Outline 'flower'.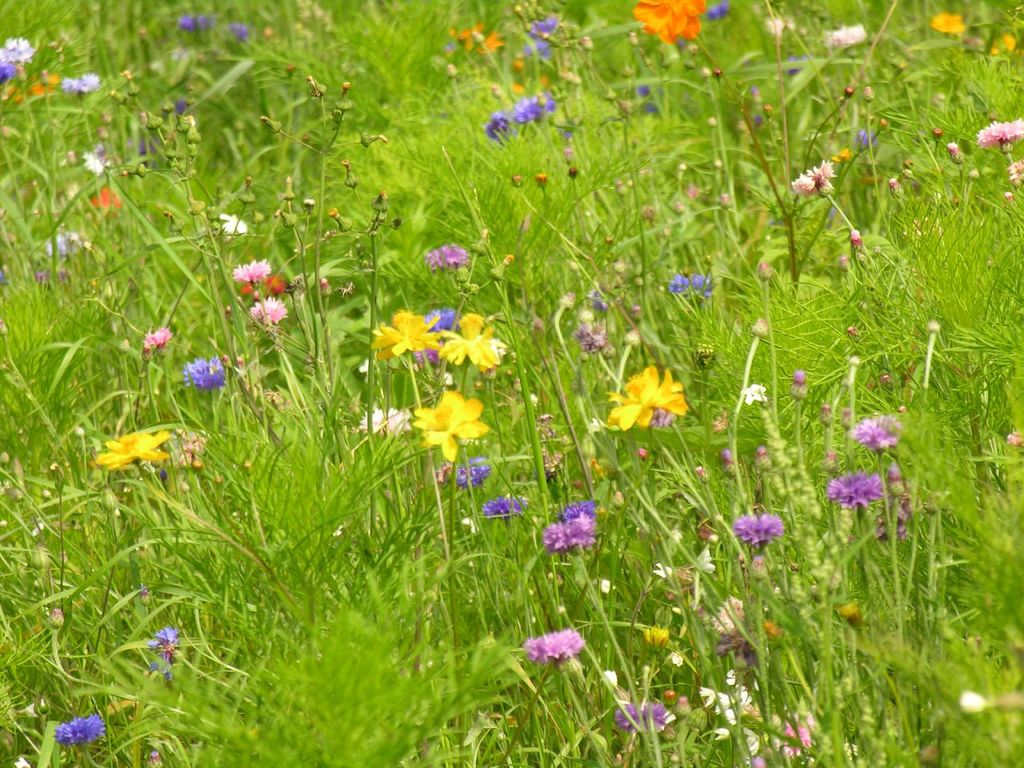
Outline: 482,494,533,519.
